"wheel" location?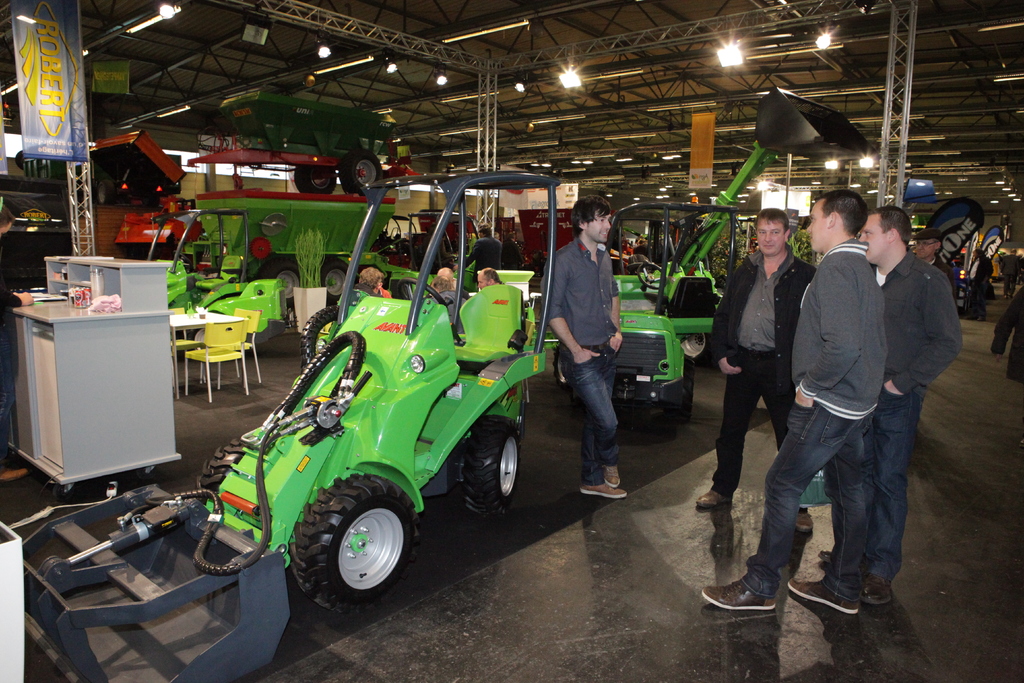
<region>674, 330, 719, 356</region>
